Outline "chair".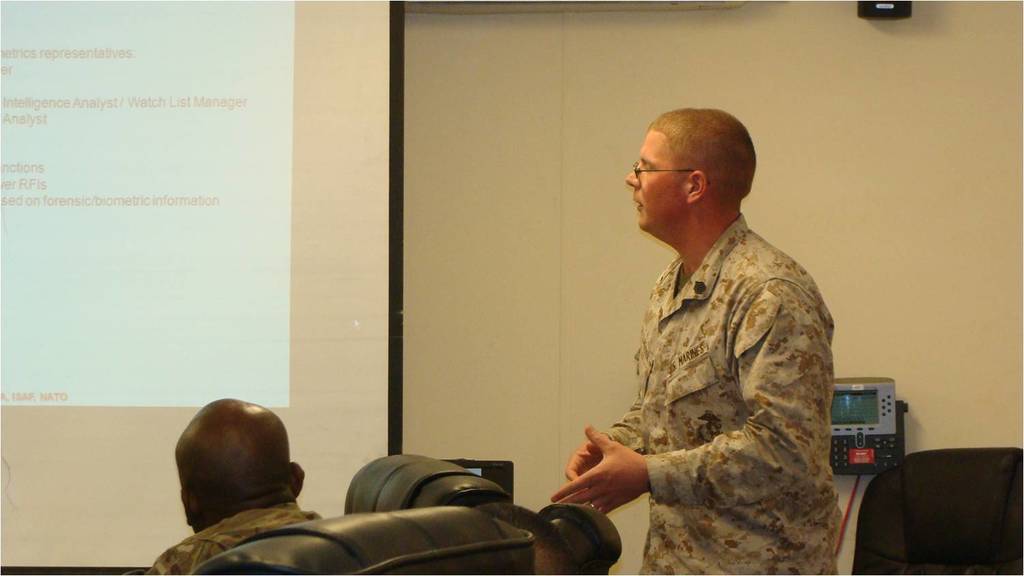
Outline: 857, 444, 1023, 575.
